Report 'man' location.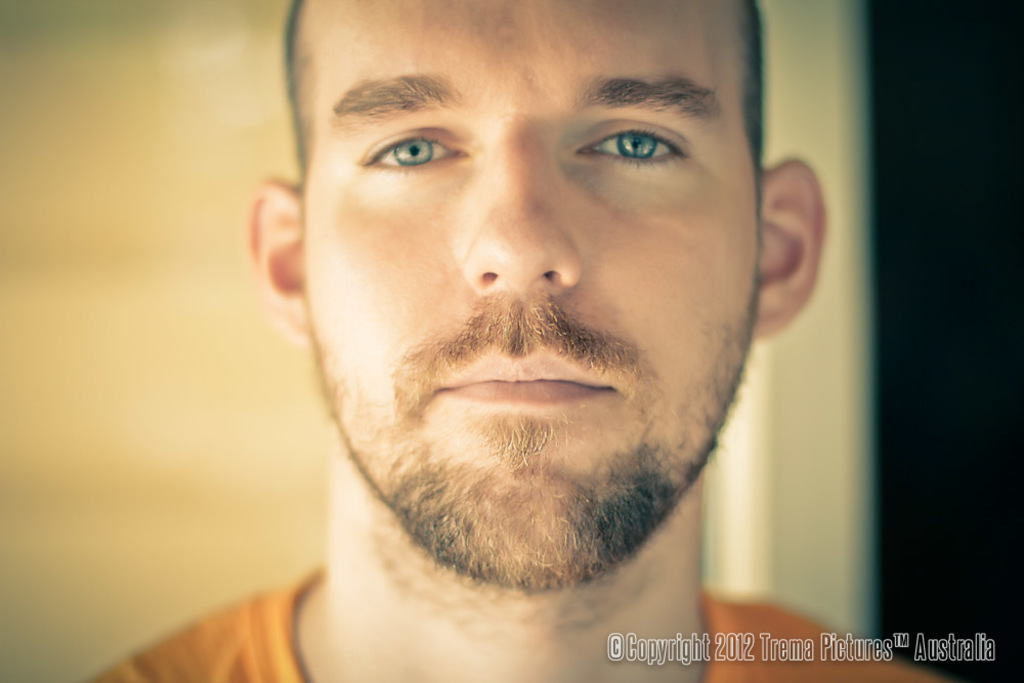
Report: [105, 0, 936, 682].
